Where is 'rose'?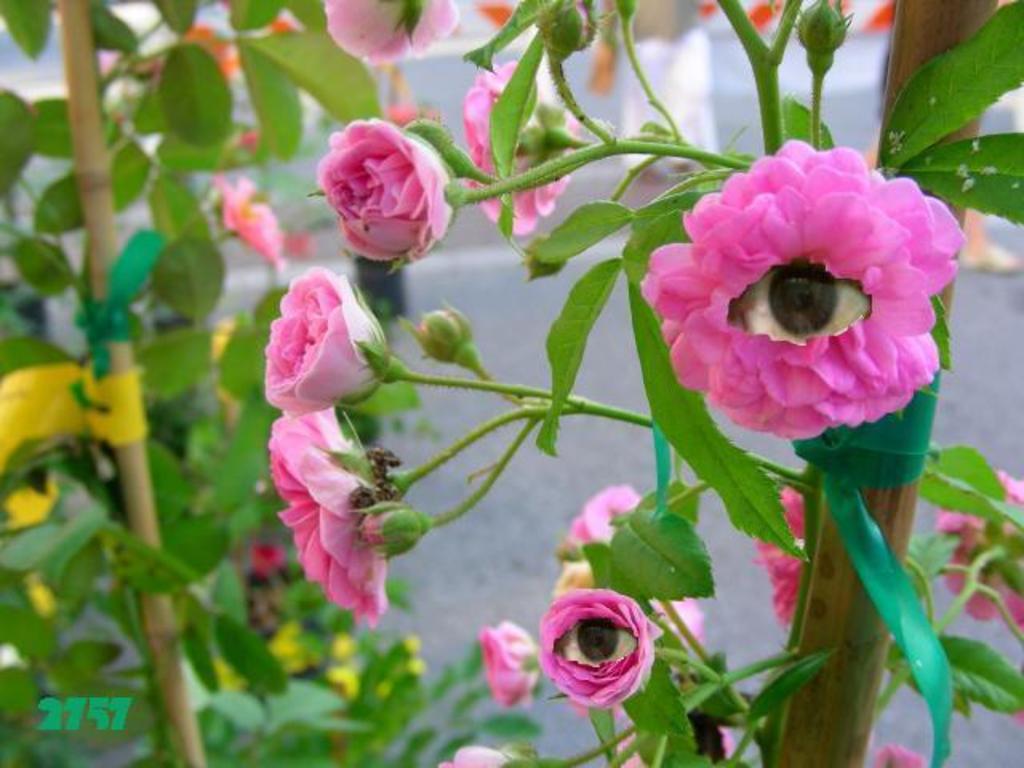
BBox(323, 0, 461, 66).
